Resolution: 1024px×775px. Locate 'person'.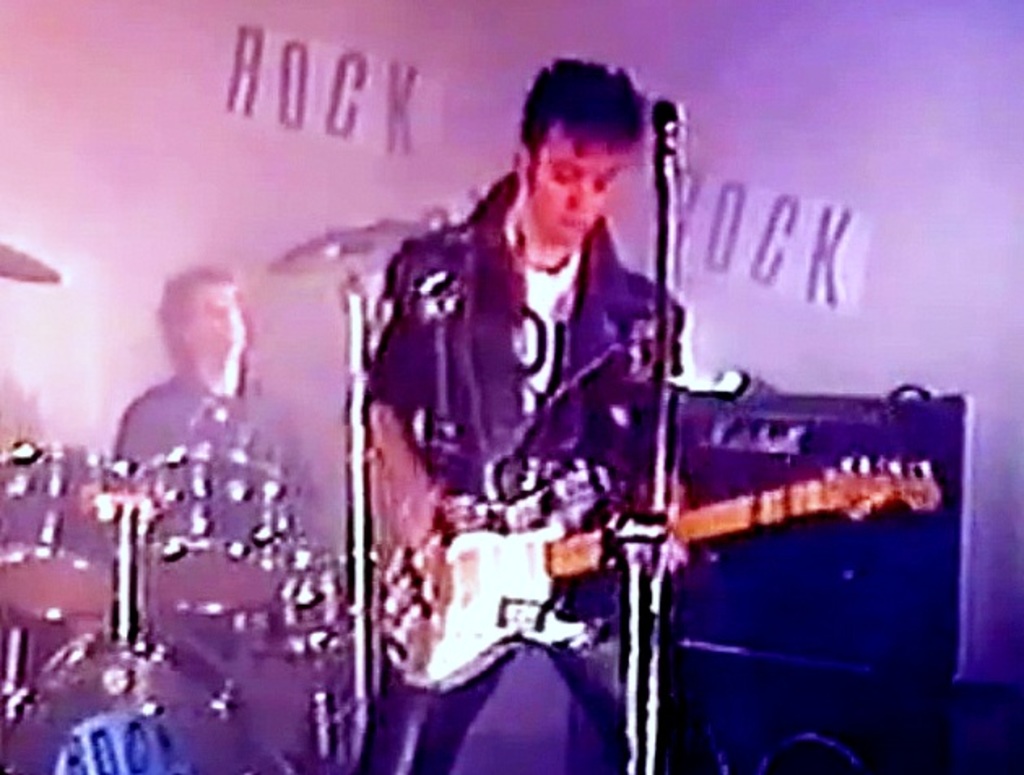
405,47,707,686.
